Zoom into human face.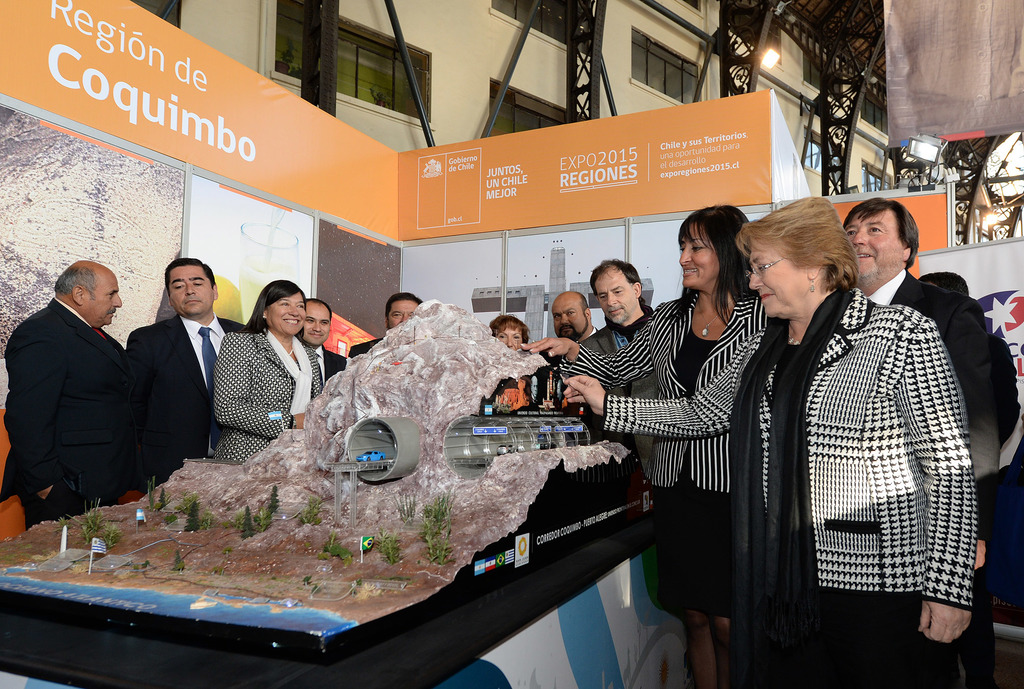
Zoom target: [264,293,307,333].
